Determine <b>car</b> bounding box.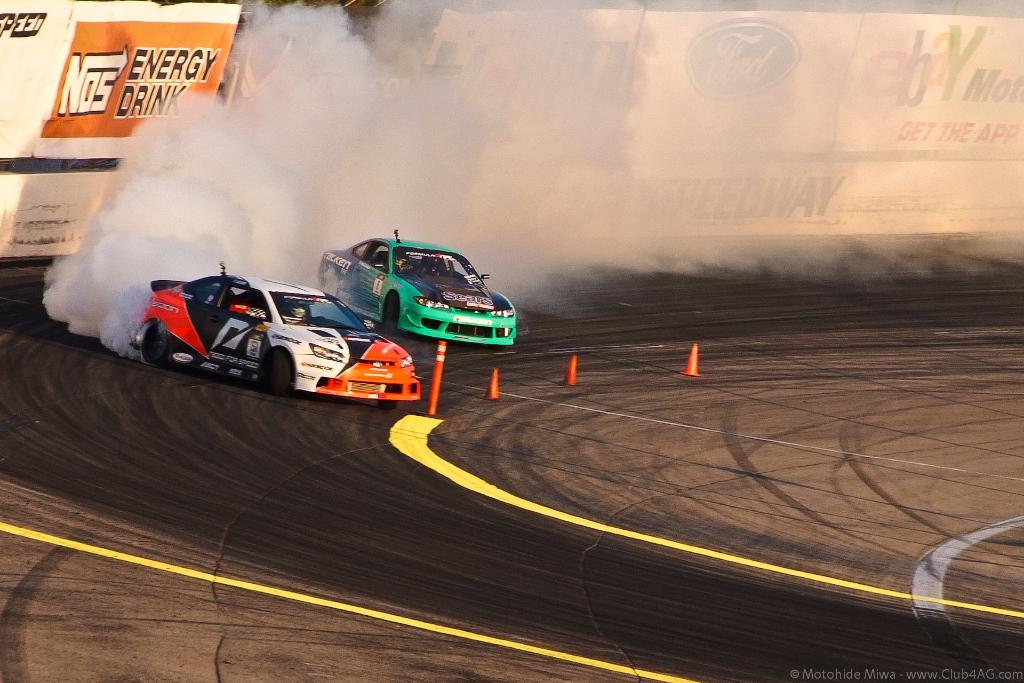
Determined: x1=115, y1=262, x2=411, y2=404.
